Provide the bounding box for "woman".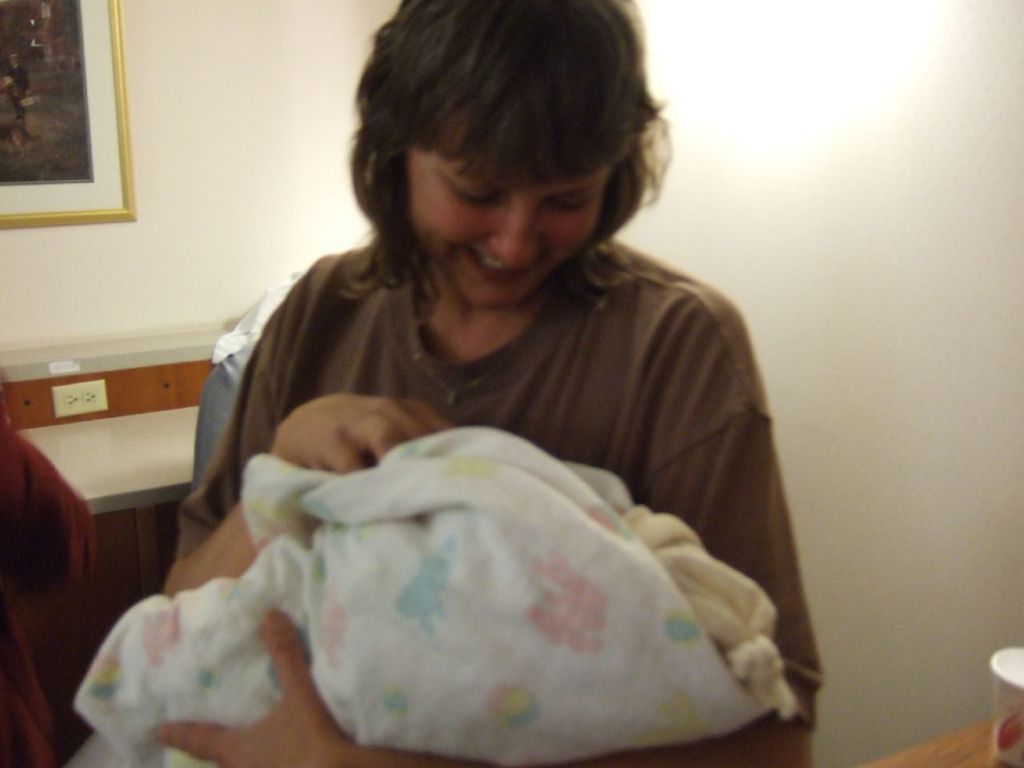
bbox=[114, 93, 804, 764].
